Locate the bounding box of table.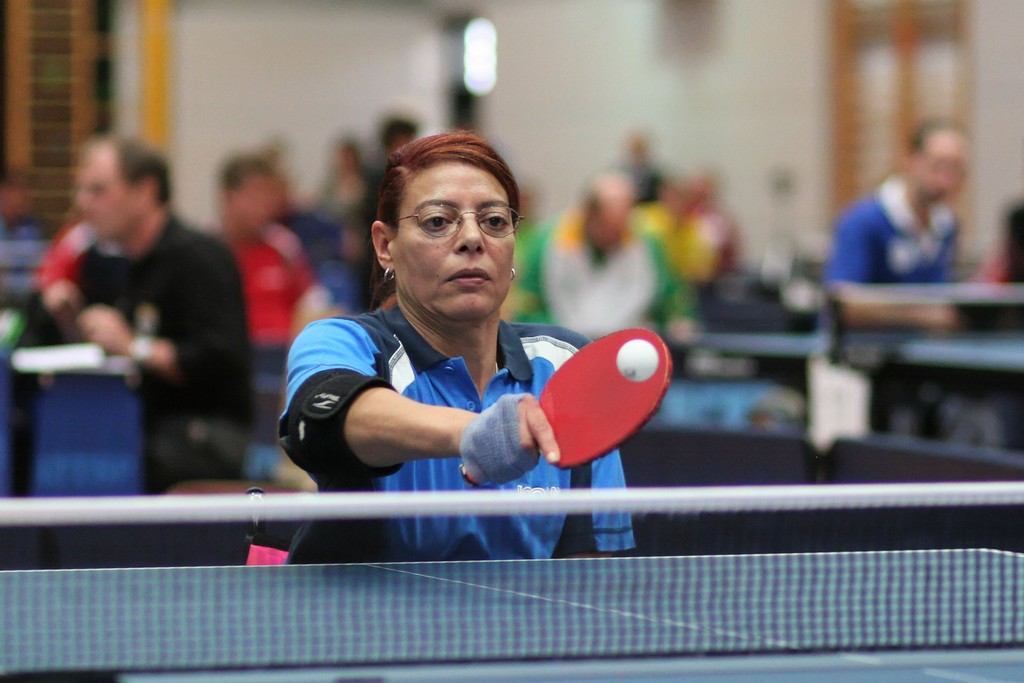
Bounding box: (0, 487, 1023, 682).
